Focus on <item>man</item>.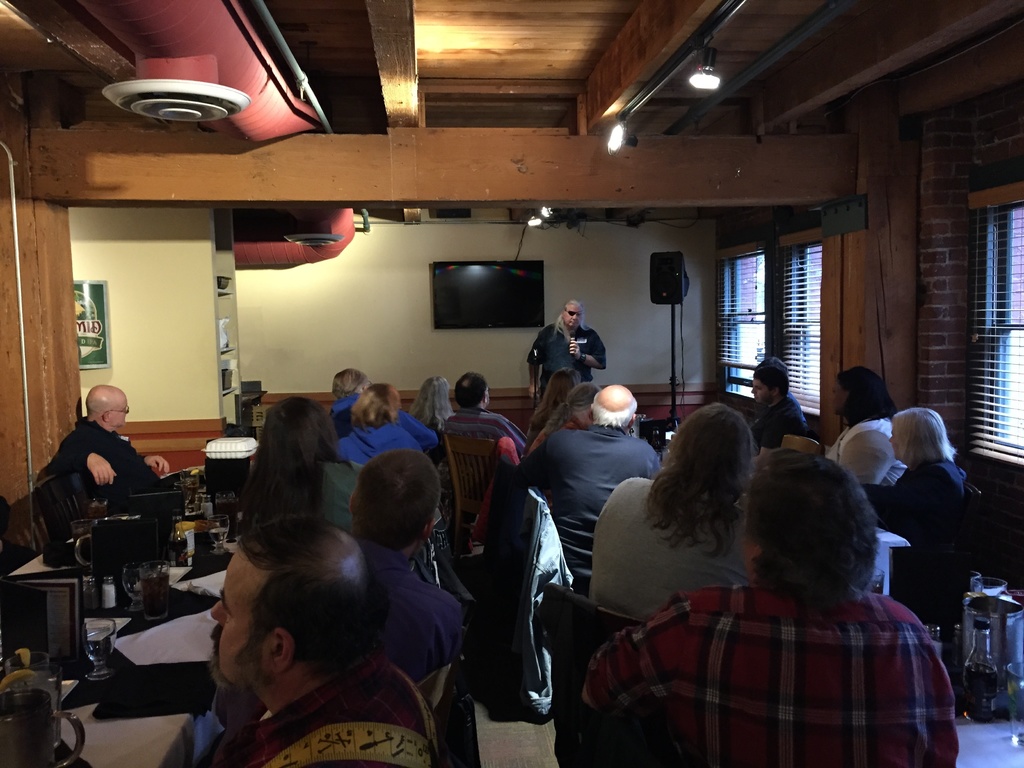
Focused at box=[750, 359, 808, 446].
